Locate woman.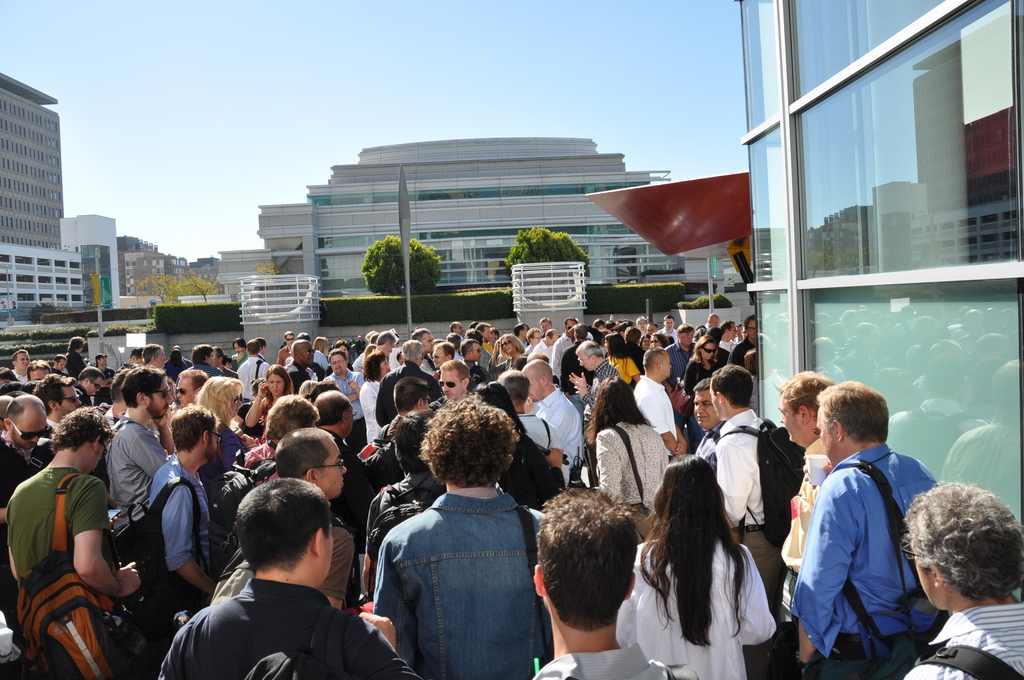
Bounding box: l=312, t=336, r=332, b=369.
